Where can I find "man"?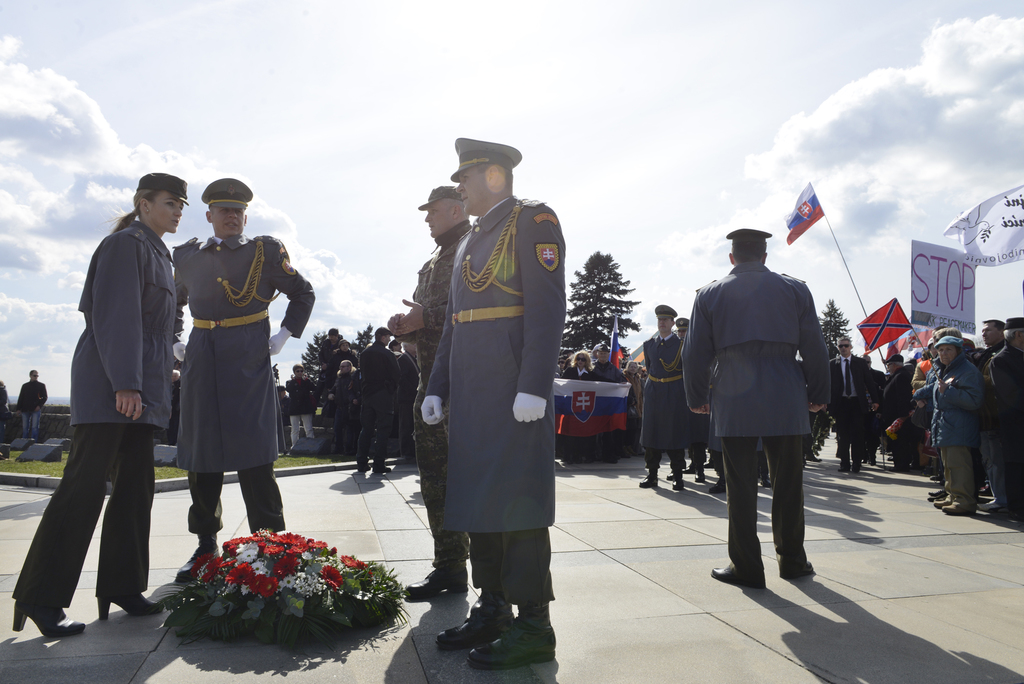
You can find it at [640, 304, 685, 490].
